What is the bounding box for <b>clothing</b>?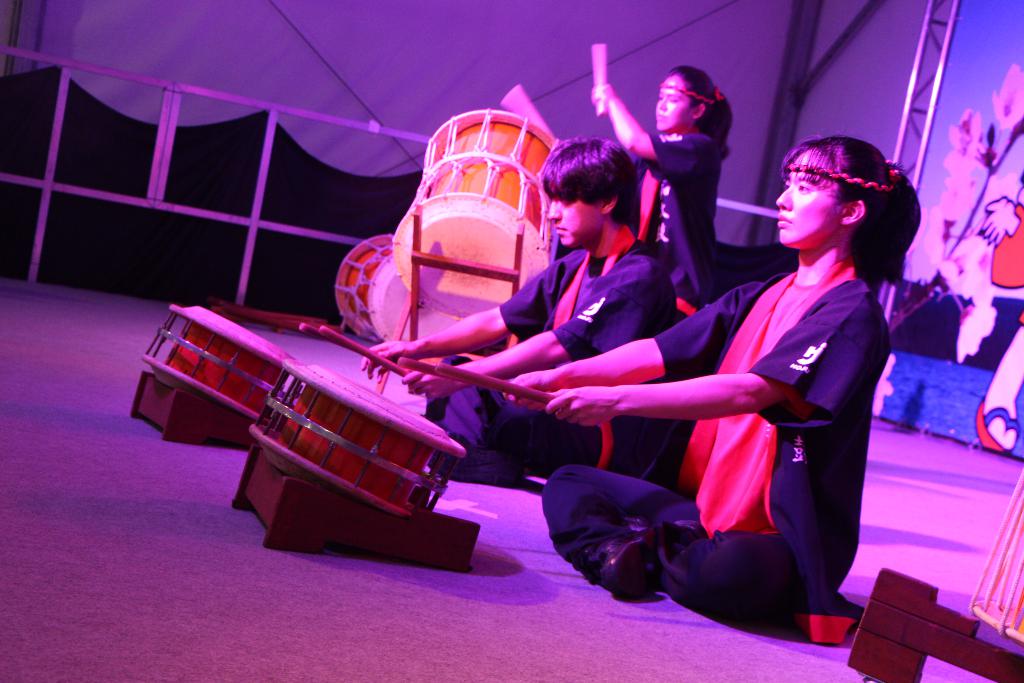
(636,140,714,313).
